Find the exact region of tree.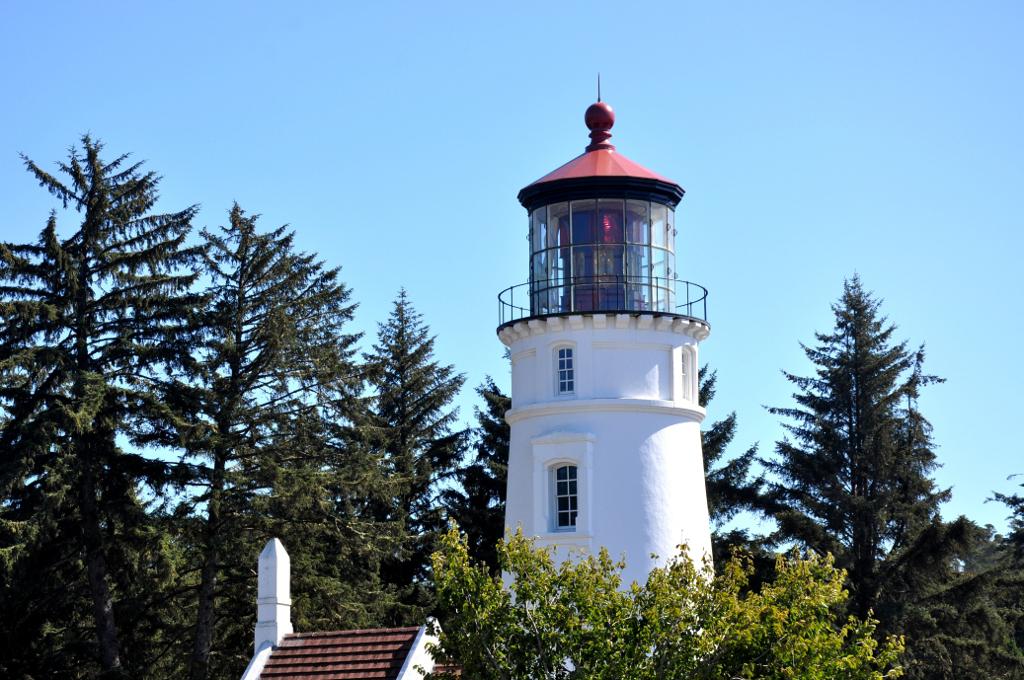
Exact region: bbox=[0, 120, 195, 679].
